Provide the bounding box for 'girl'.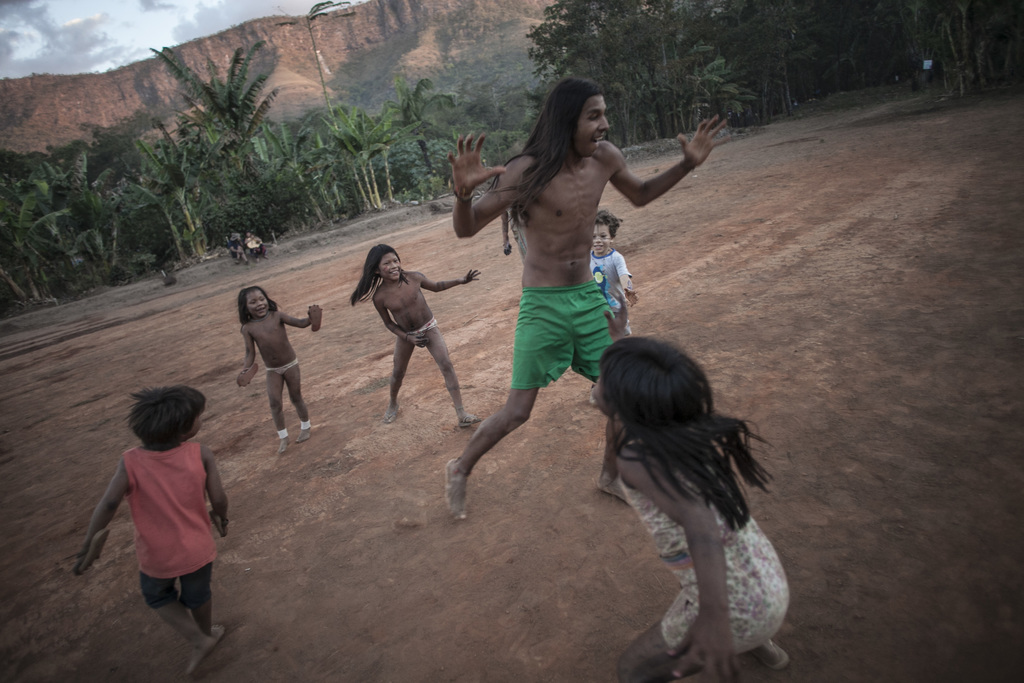
bbox=[239, 287, 323, 454].
